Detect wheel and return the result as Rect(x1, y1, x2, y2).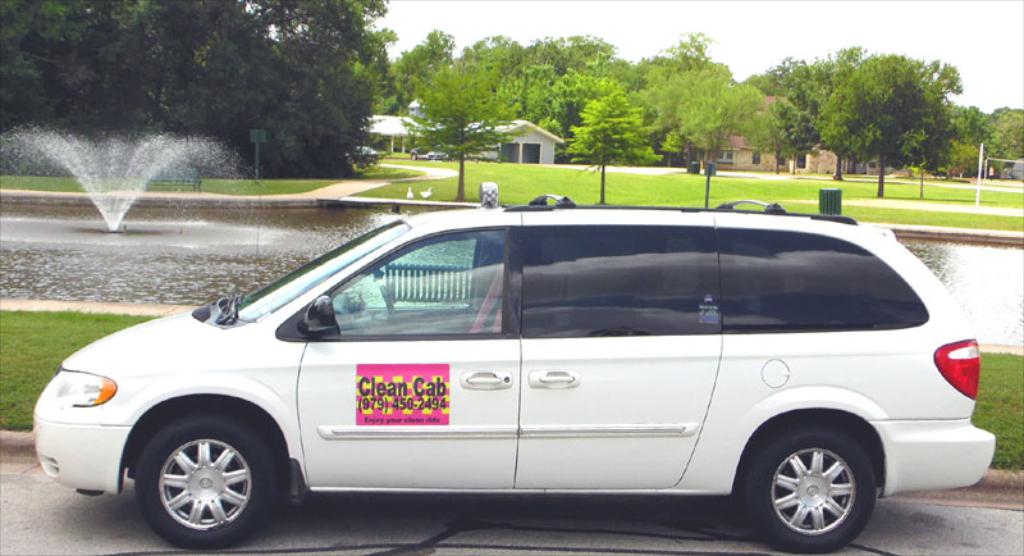
Rect(741, 423, 874, 555).
